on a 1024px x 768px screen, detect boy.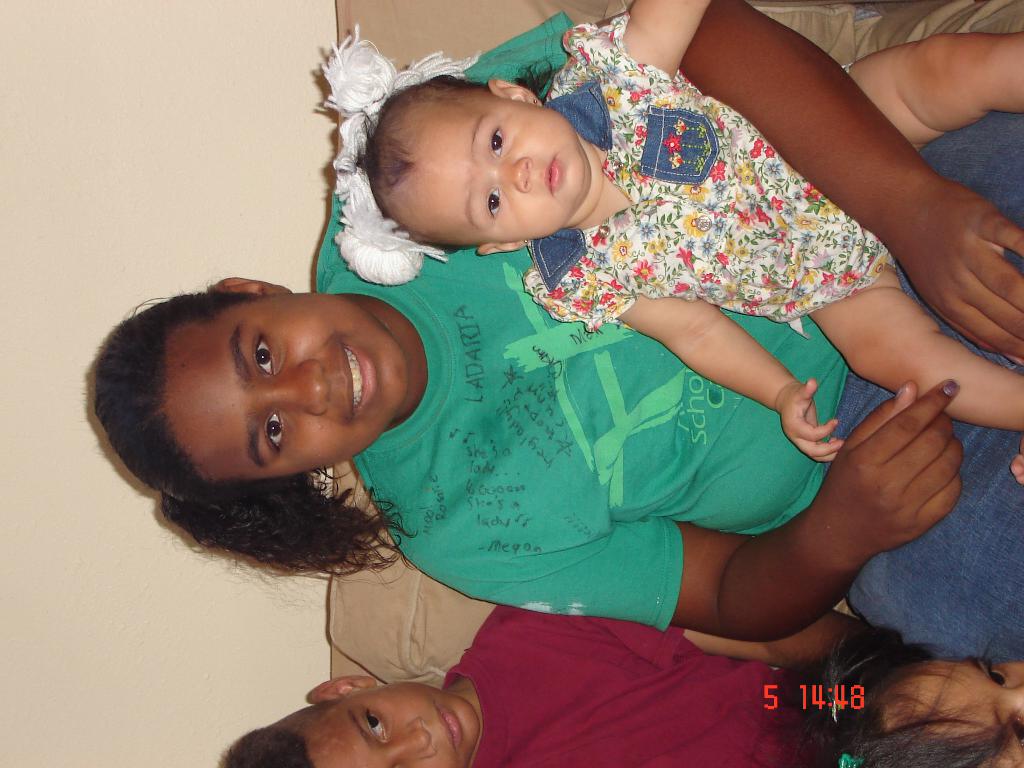
box=[372, 0, 1023, 486].
